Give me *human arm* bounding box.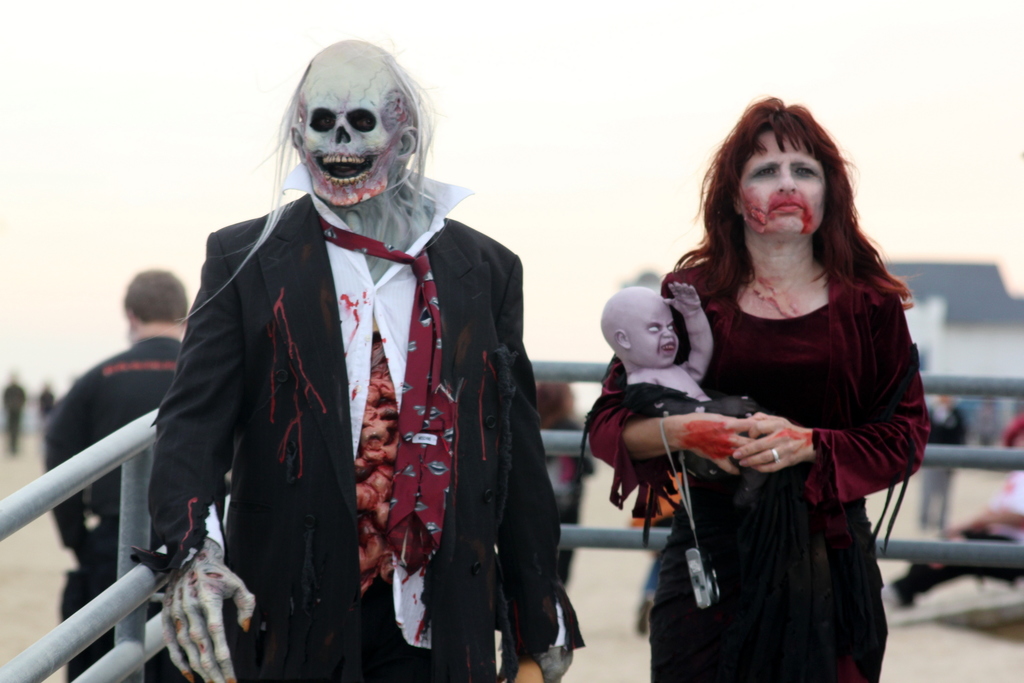
[580, 351, 764, 475].
